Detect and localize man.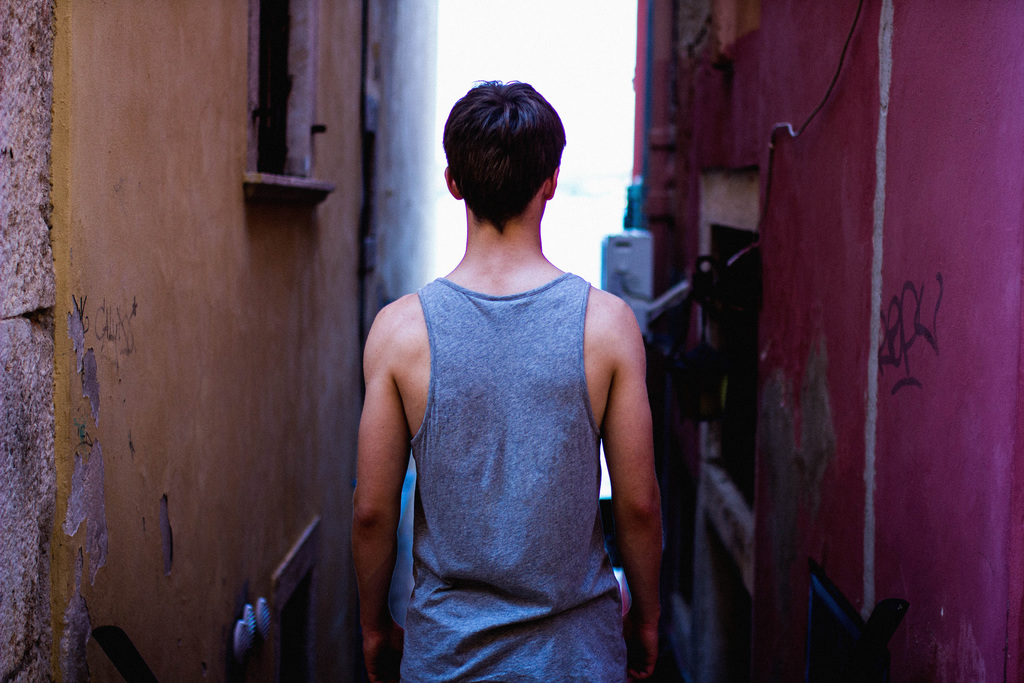
Localized at l=344, t=63, r=685, b=670.
